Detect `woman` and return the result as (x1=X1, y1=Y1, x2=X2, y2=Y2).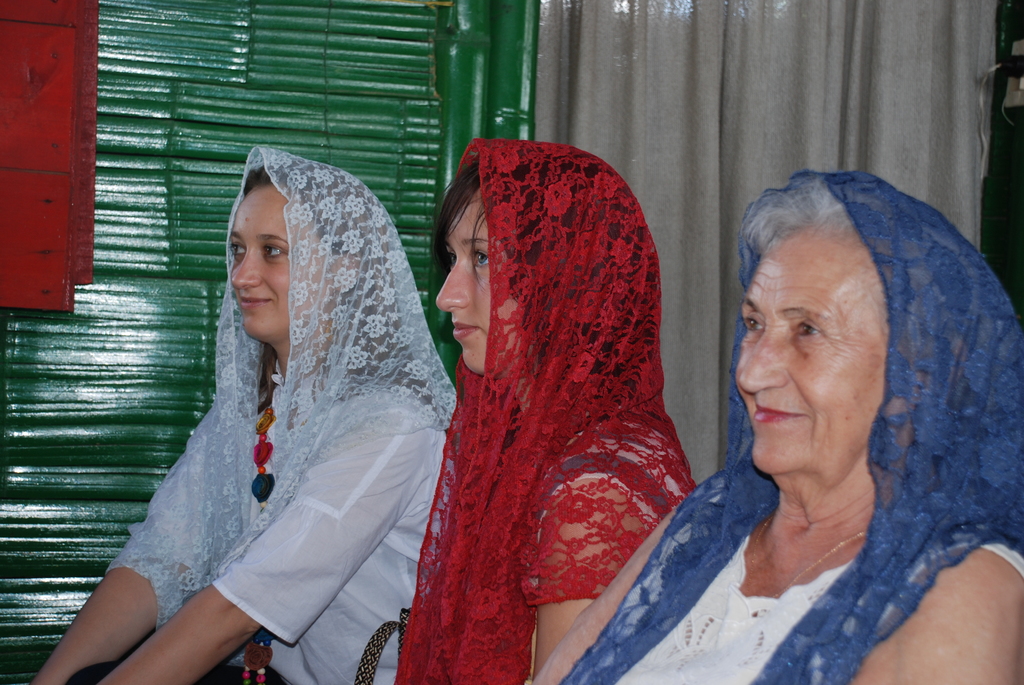
(x1=35, y1=152, x2=447, y2=684).
